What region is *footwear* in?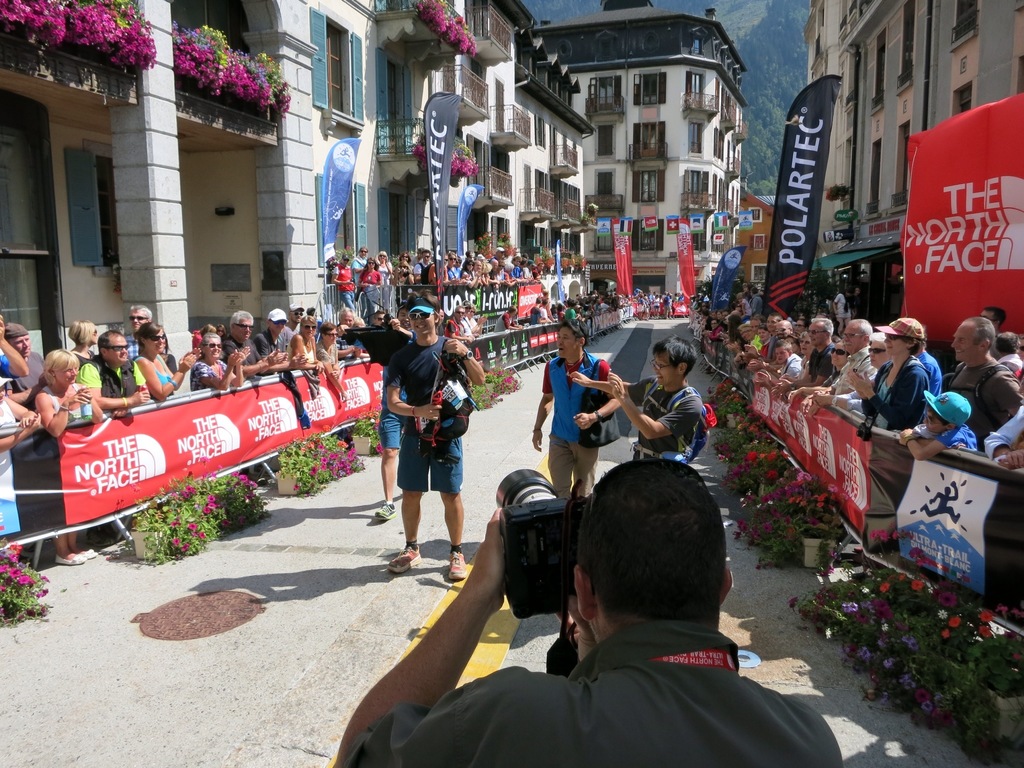
<box>387,543,417,575</box>.
